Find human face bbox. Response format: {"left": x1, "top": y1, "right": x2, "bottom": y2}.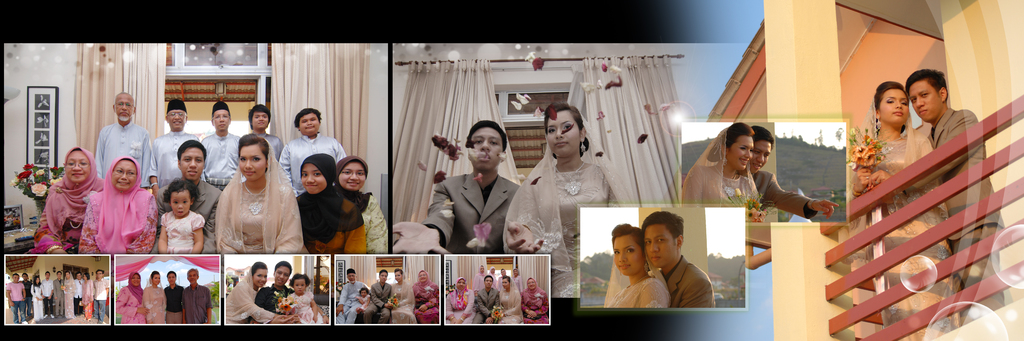
{"left": 151, "top": 270, "right": 161, "bottom": 286}.
